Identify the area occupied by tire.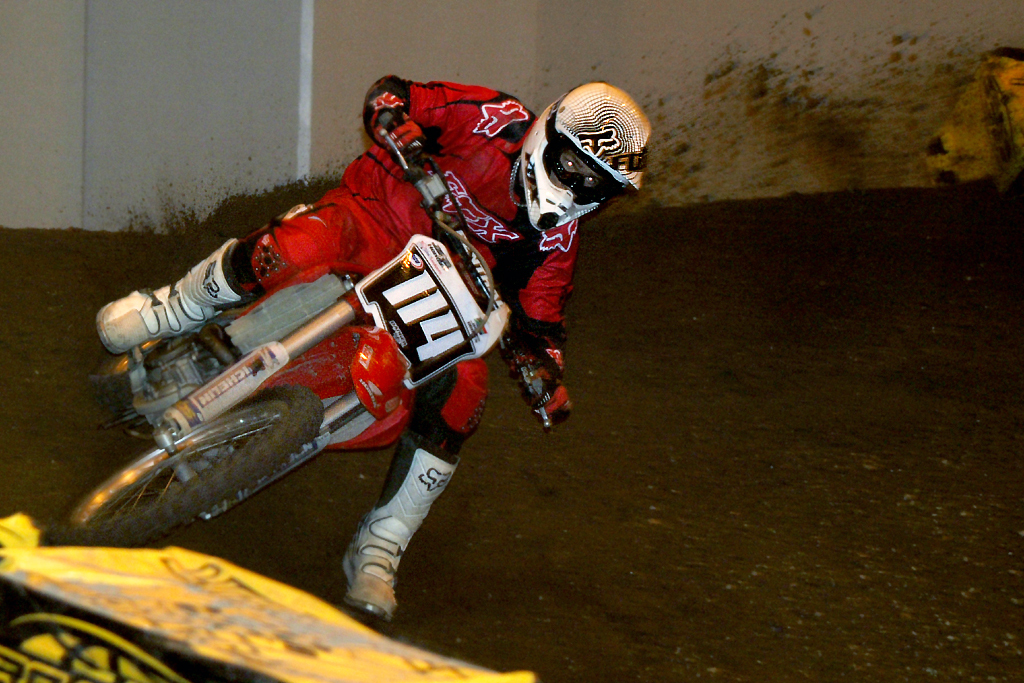
Area: left=87, top=329, right=215, bottom=424.
